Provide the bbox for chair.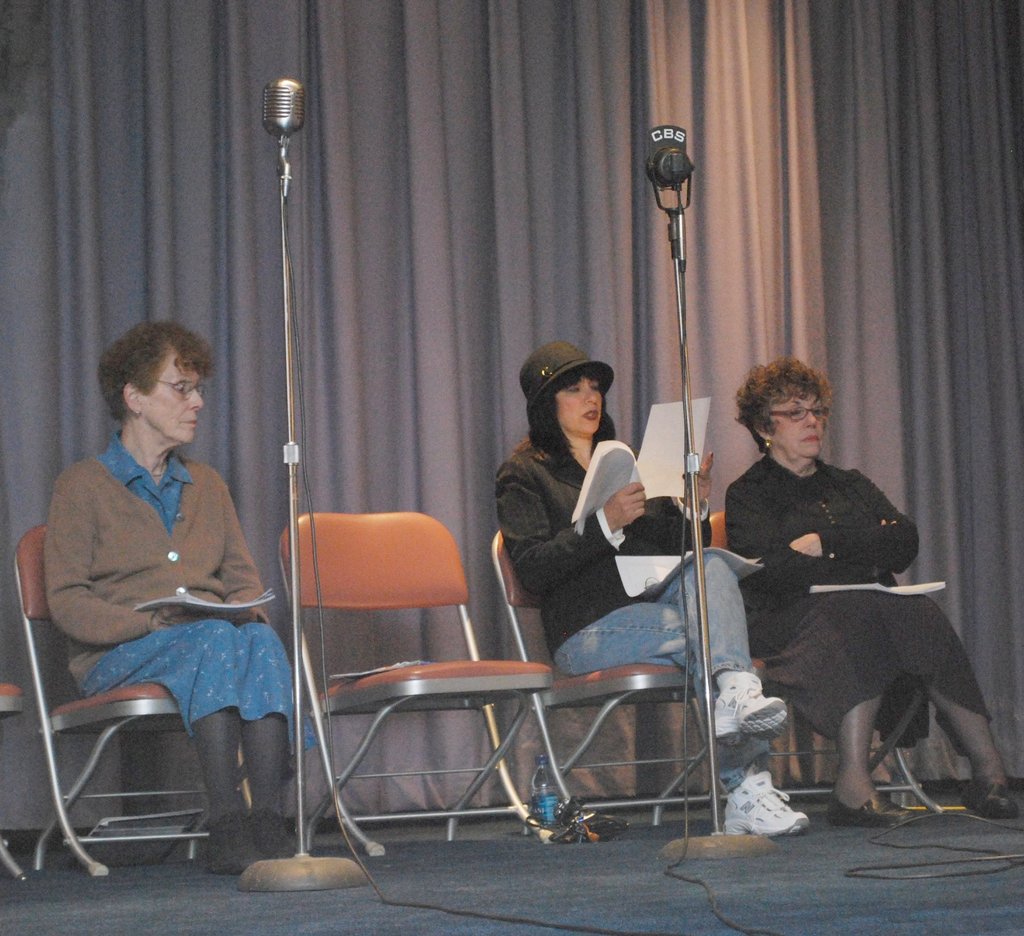
[271,490,580,880].
